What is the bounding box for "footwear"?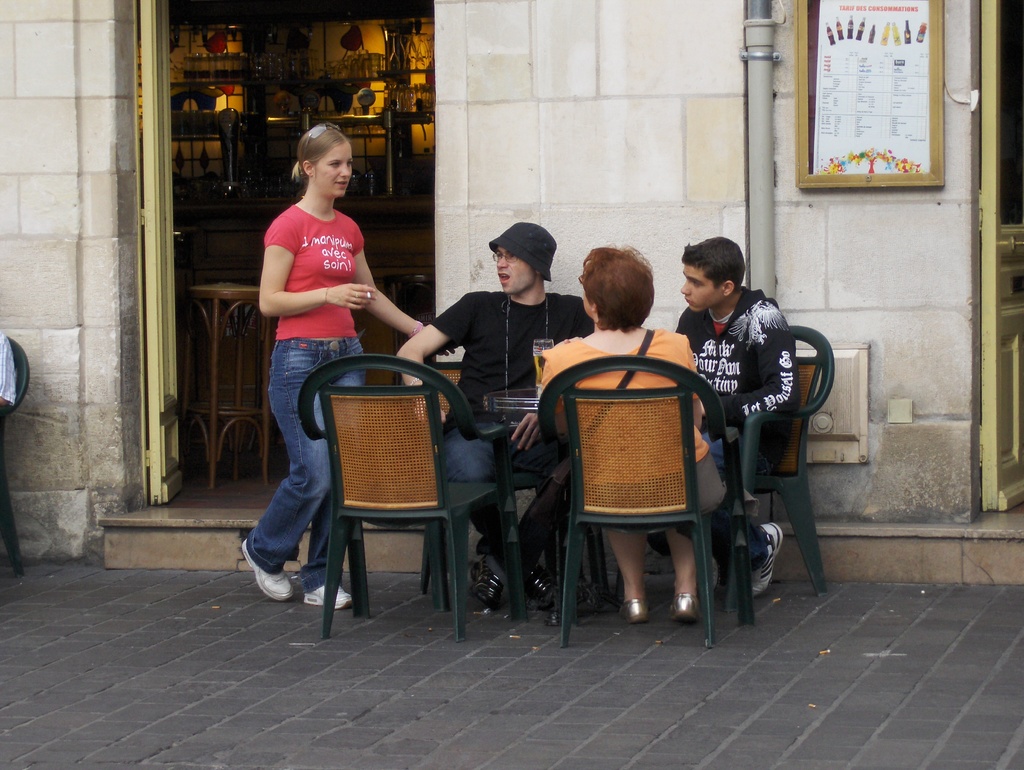
BBox(752, 520, 785, 600).
